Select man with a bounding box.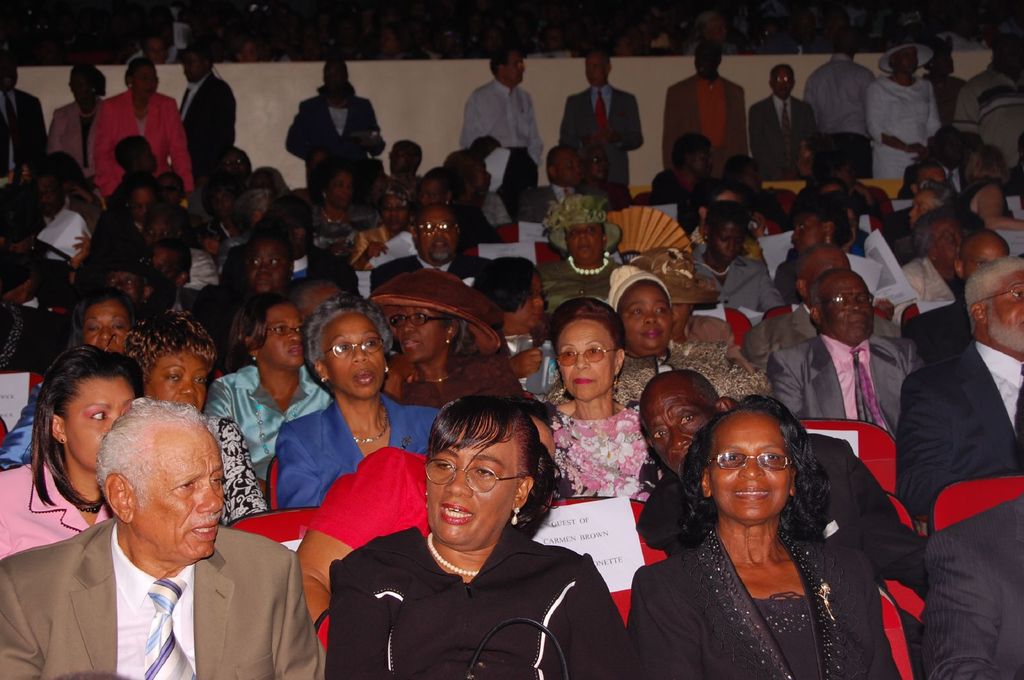
region(461, 47, 543, 219).
